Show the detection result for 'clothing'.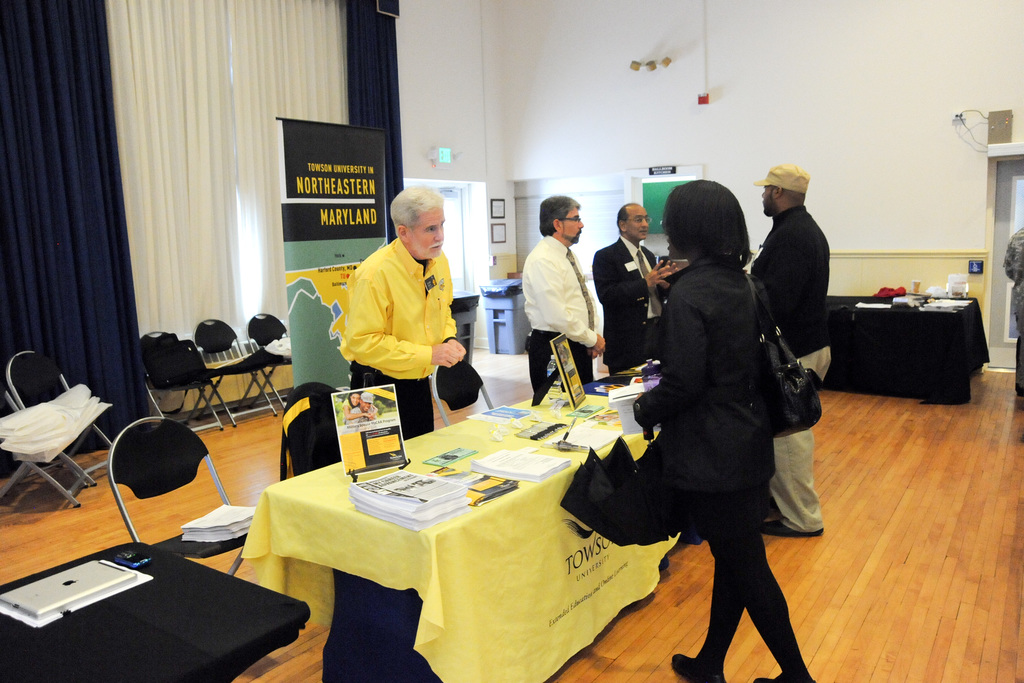
x1=1003 y1=225 x2=1023 y2=391.
